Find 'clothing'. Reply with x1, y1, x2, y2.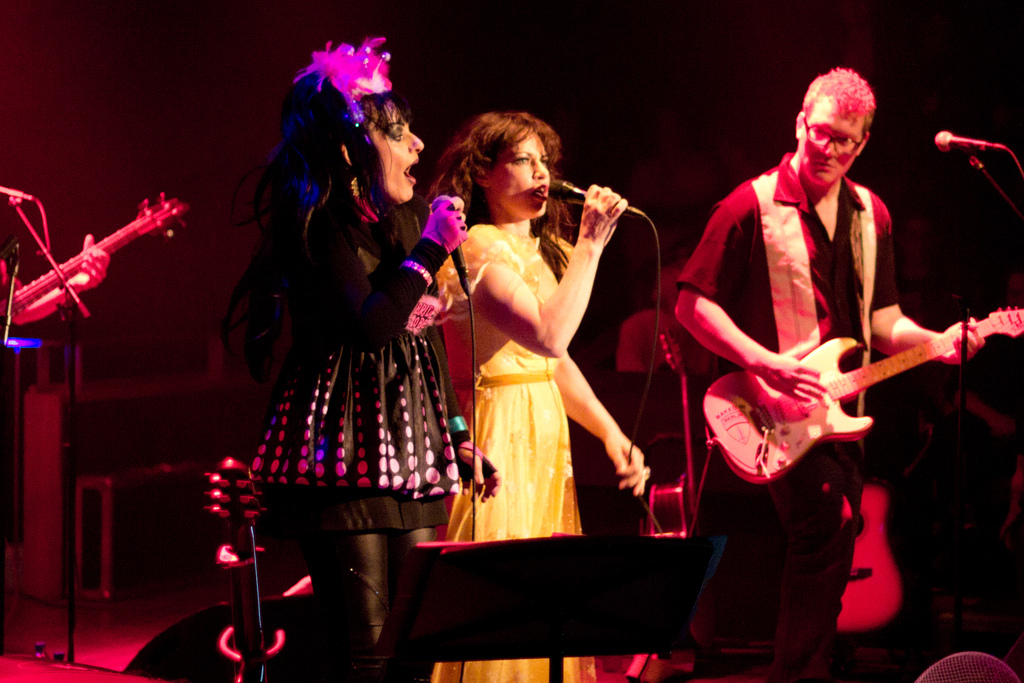
428, 657, 598, 679.
